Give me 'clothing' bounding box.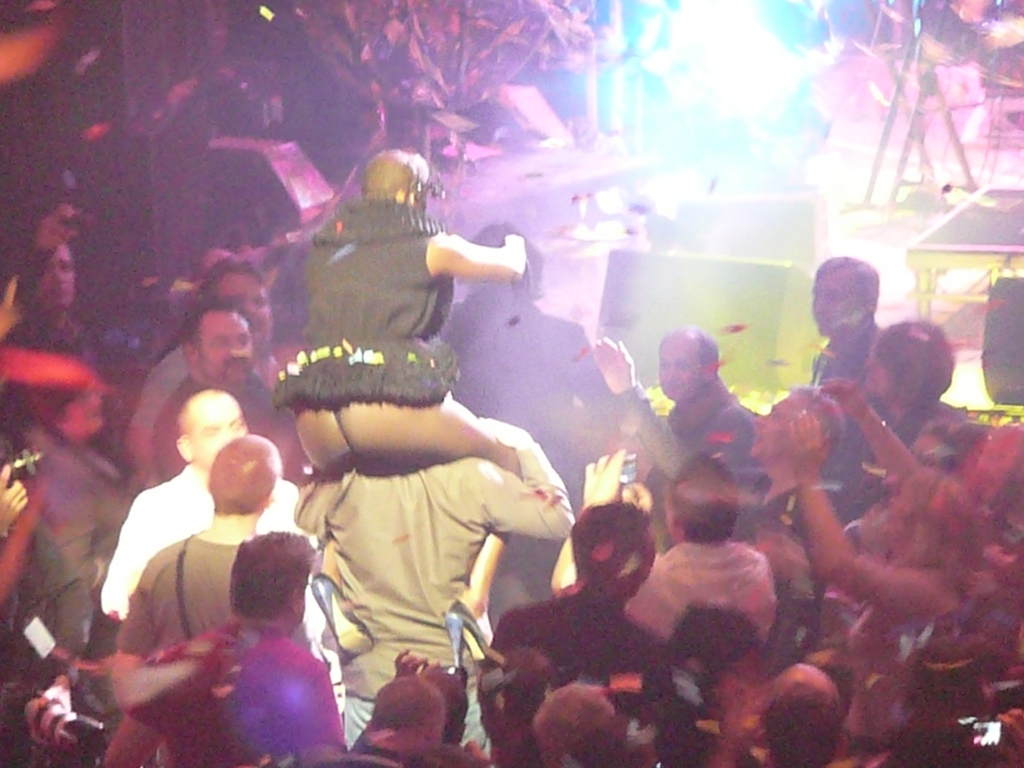
478/595/665/758.
